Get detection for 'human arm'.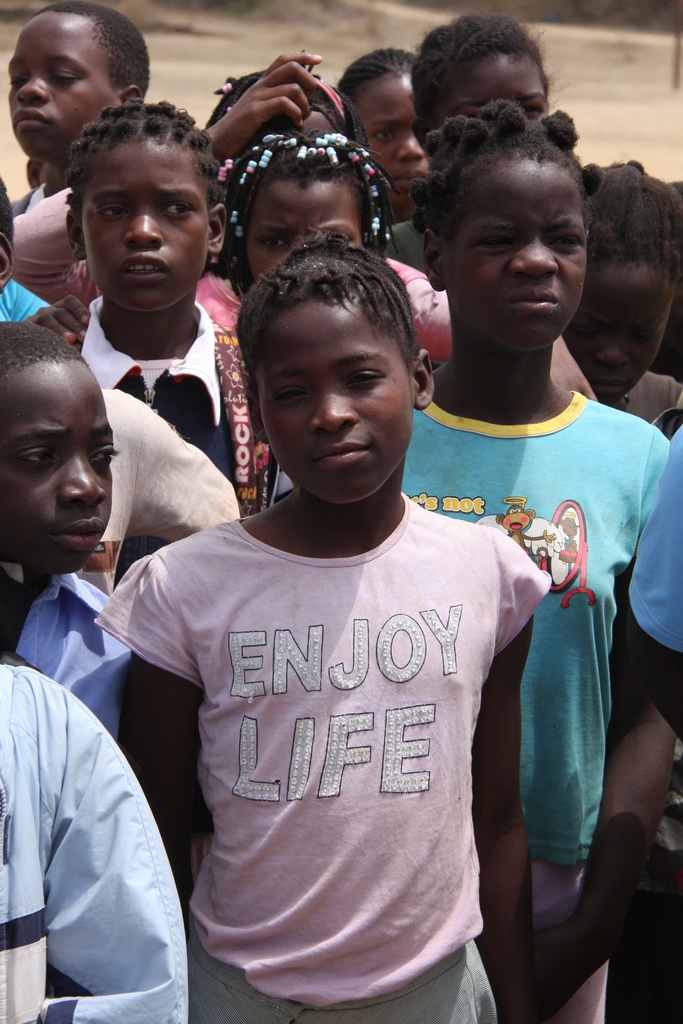
Detection: (left=113, top=554, right=201, bottom=908).
